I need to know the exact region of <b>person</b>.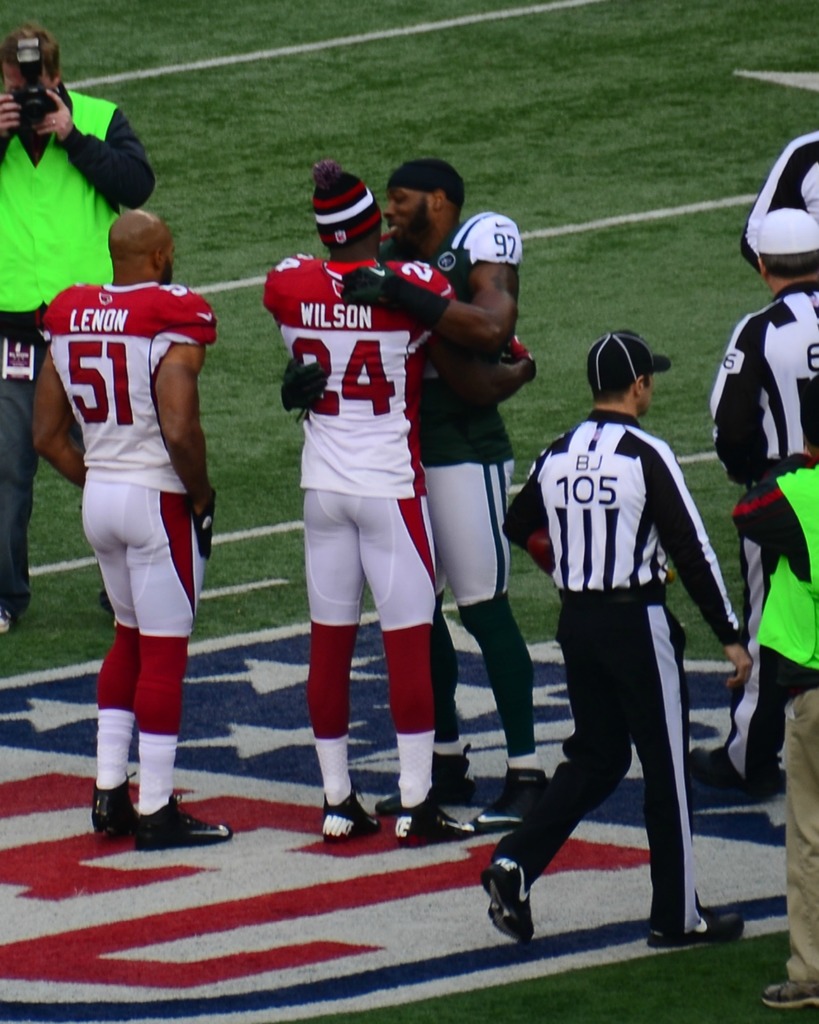
Region: (left=269, top=168, right=424, bottom=818).
